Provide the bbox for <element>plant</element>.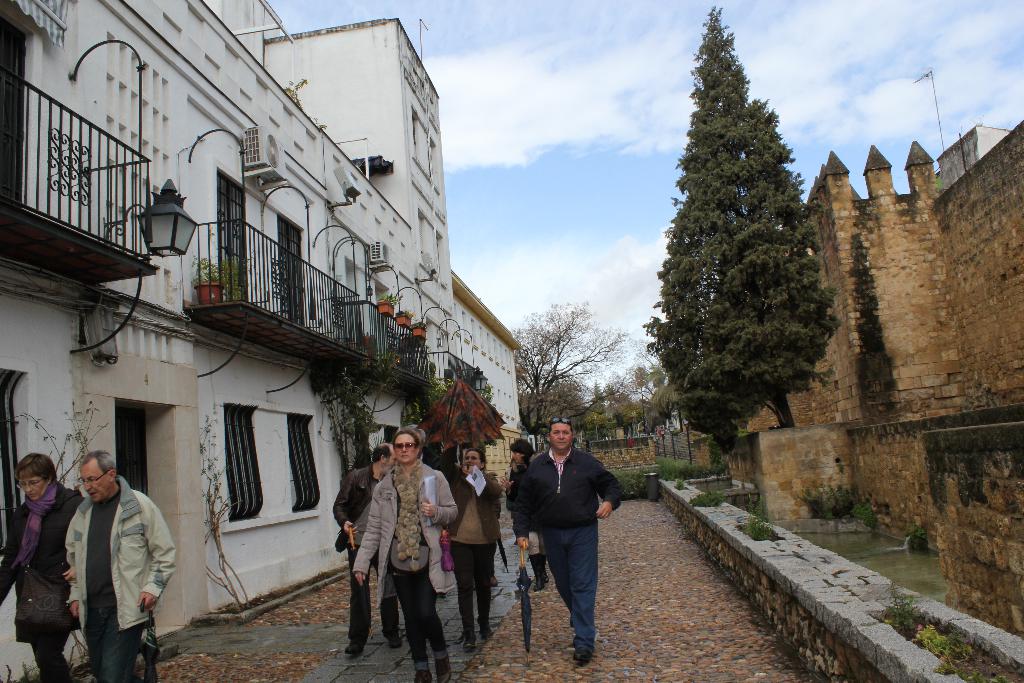
{"x1": 692, "y1": 488, "x2": 724, "y2": 511}.
